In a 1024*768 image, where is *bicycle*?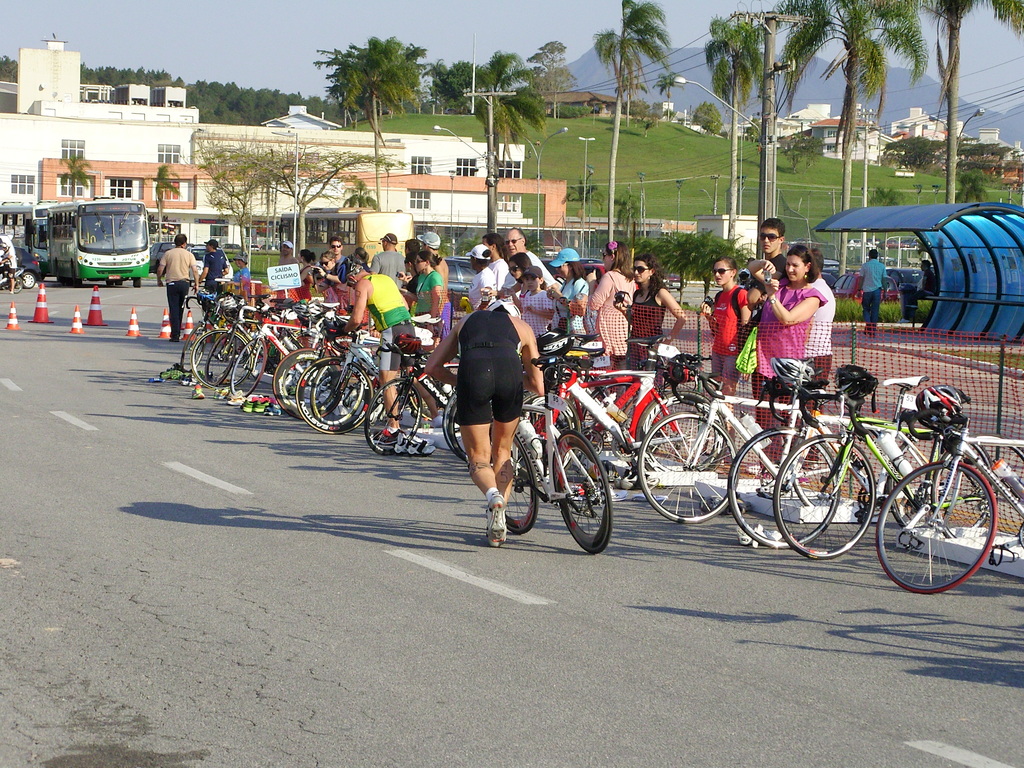
box=[492, 354, 612, 552].
